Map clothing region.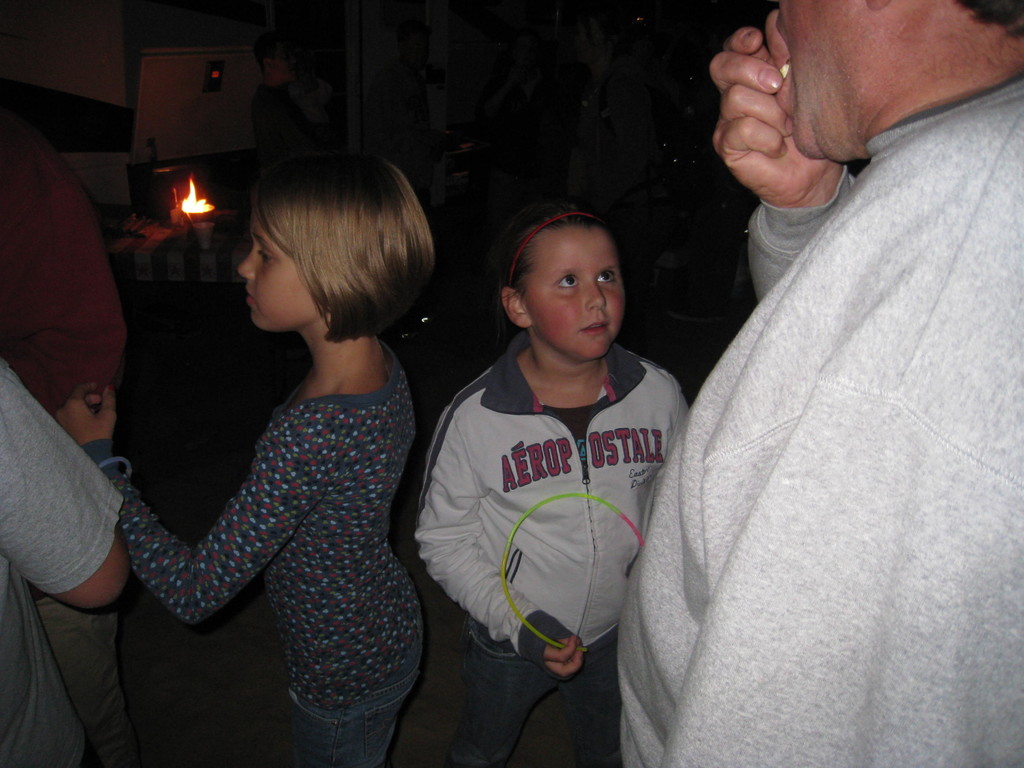
Mapped to <bbox>413, 326, 688, 767</bbox>.
